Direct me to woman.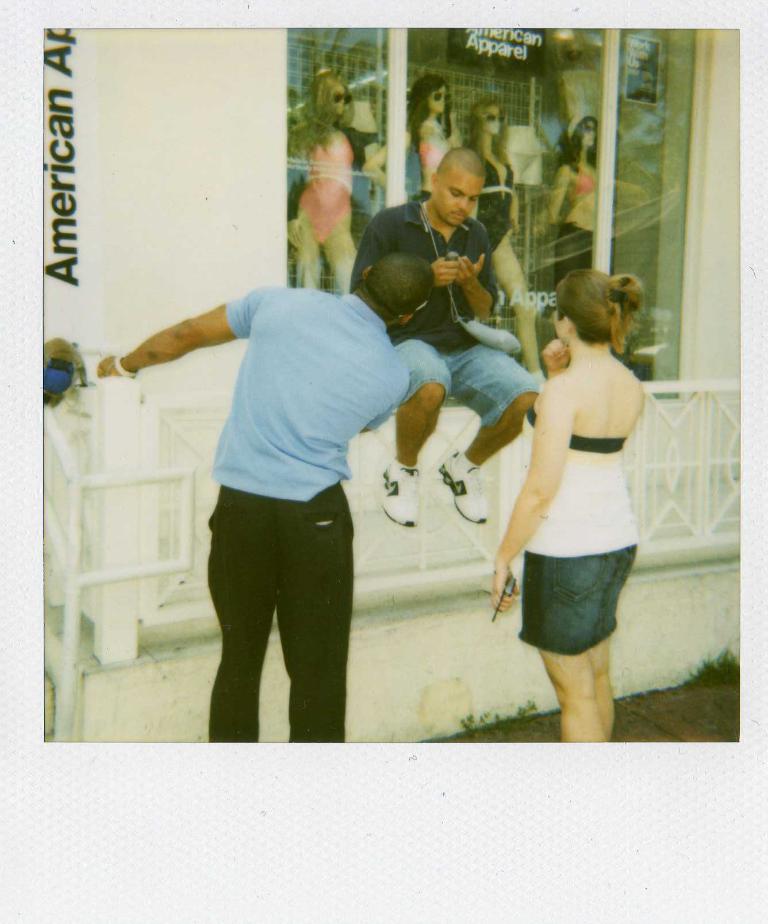
Direction: [546,110,602,285].
